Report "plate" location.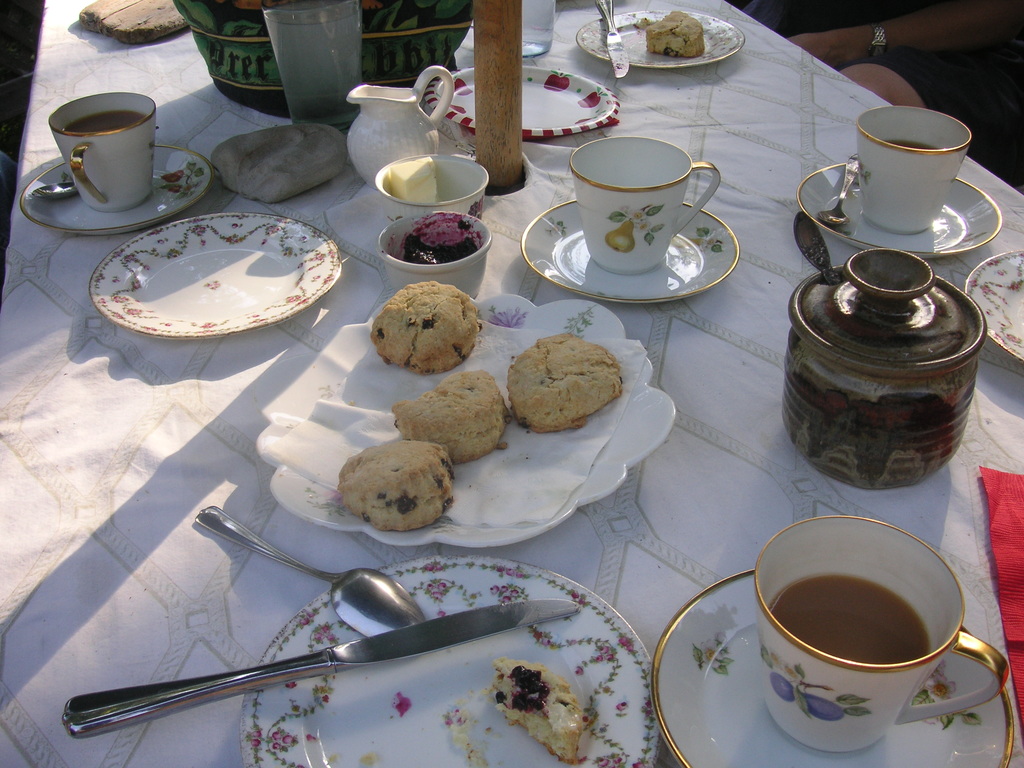
Report: bbox=(954, 249, 1023, 362).
